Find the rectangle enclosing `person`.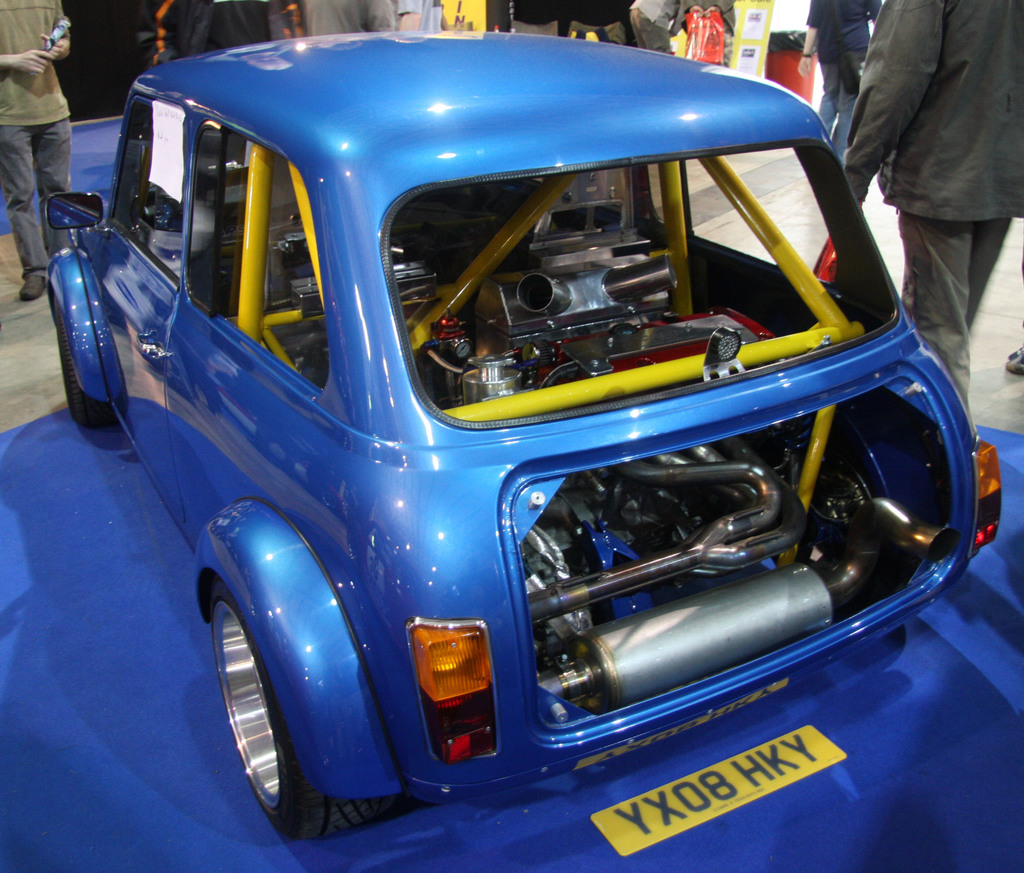
846/0/1023/408.
